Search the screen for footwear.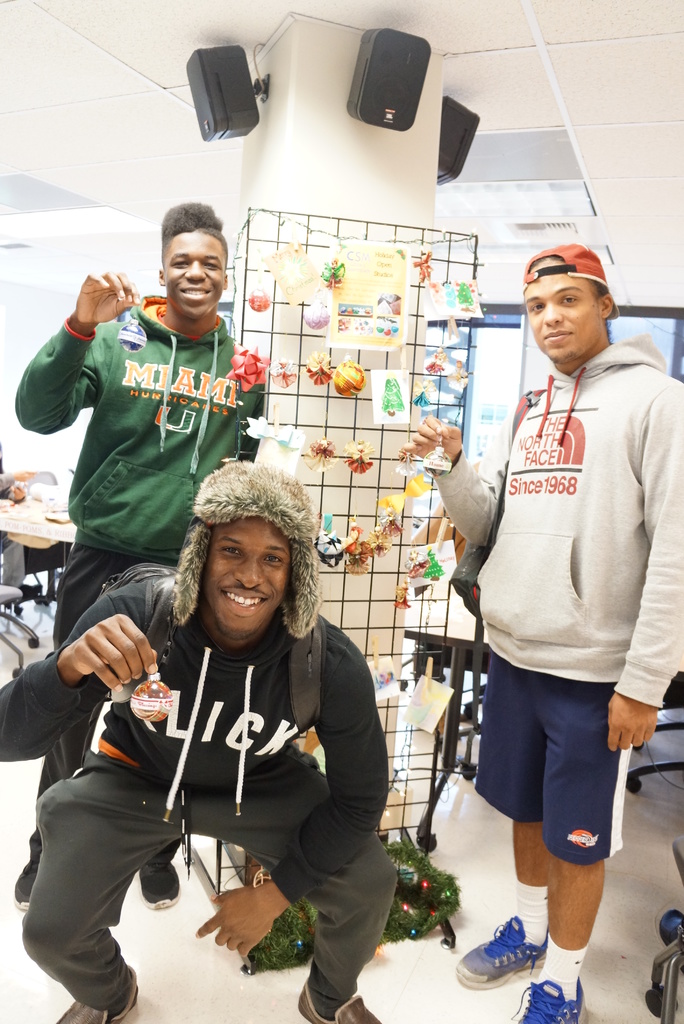
Found at 295:977:383:1023.
